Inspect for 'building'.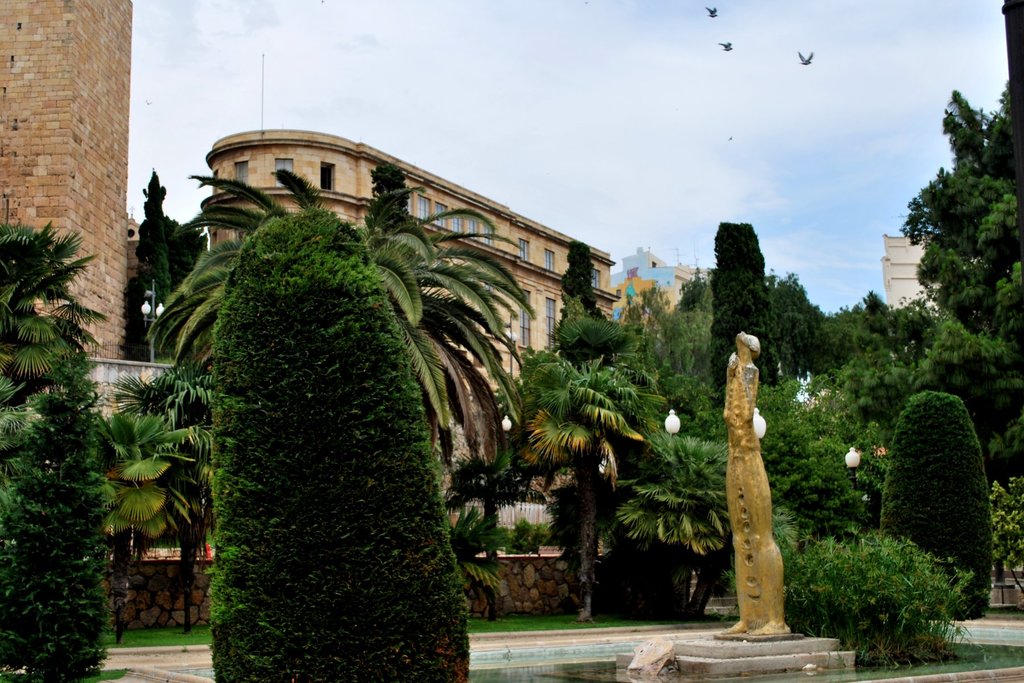
Inspection: box(881, 230, 977, 320).
